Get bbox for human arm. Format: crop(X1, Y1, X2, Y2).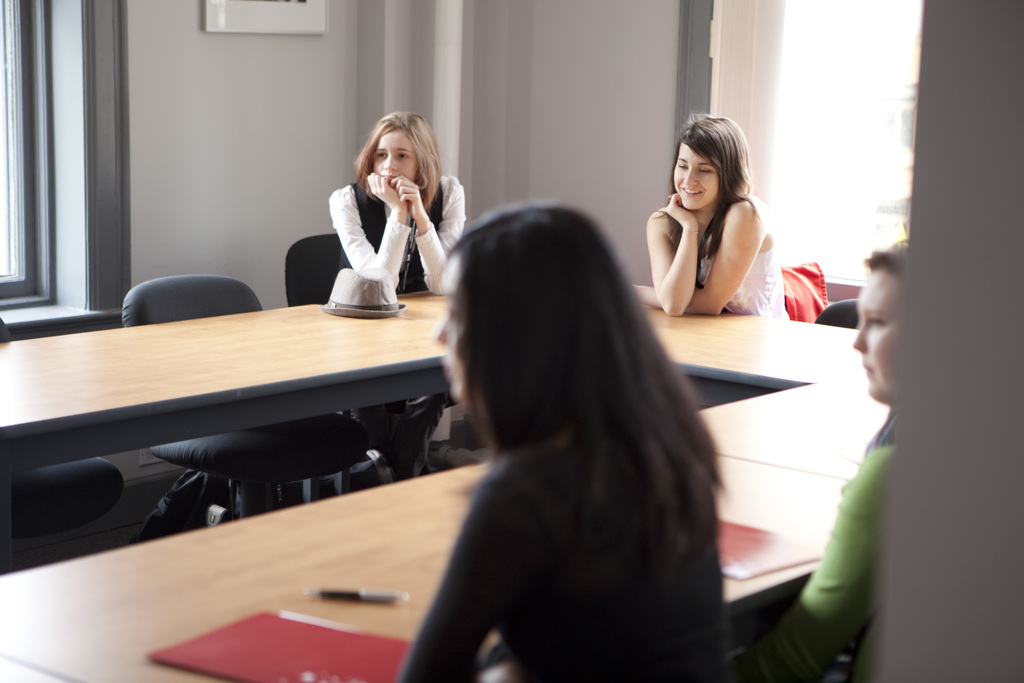
crop(640, 181, 701, 317).
